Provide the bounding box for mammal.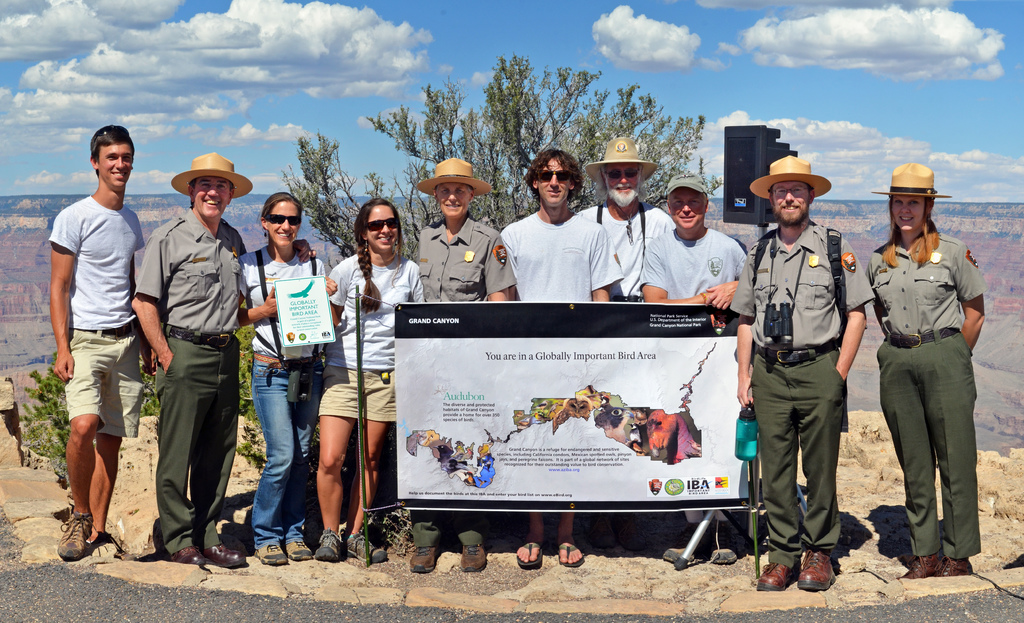
bbox=(729, 154, 877, 592).
